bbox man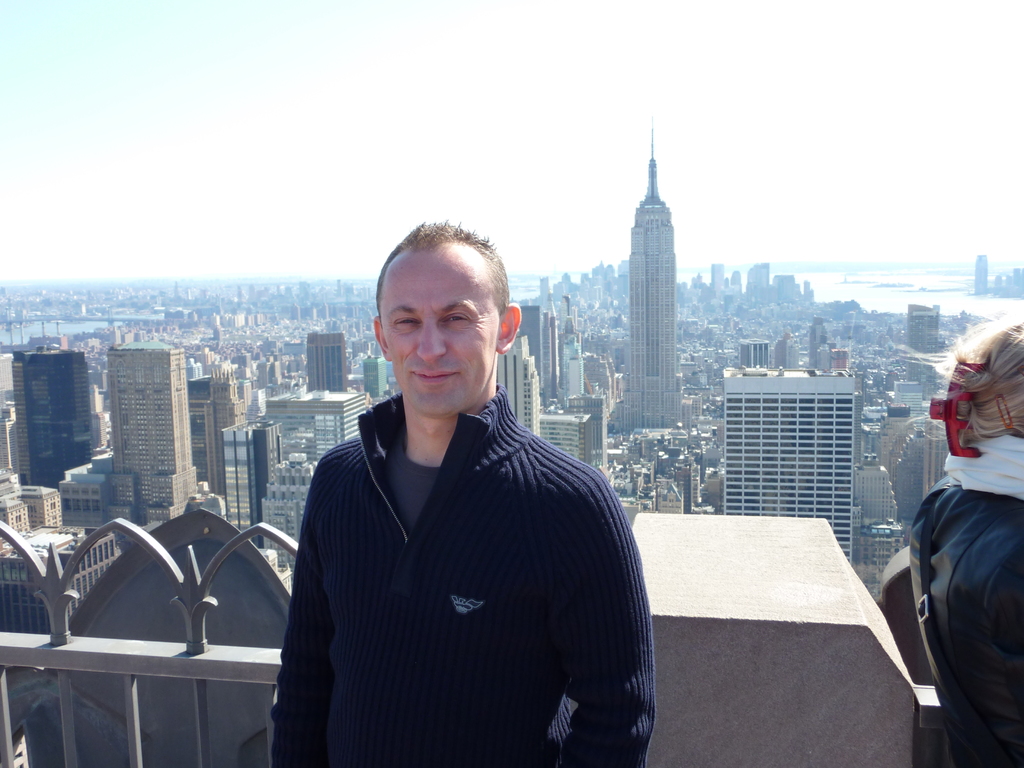
(267,217,667,767)
